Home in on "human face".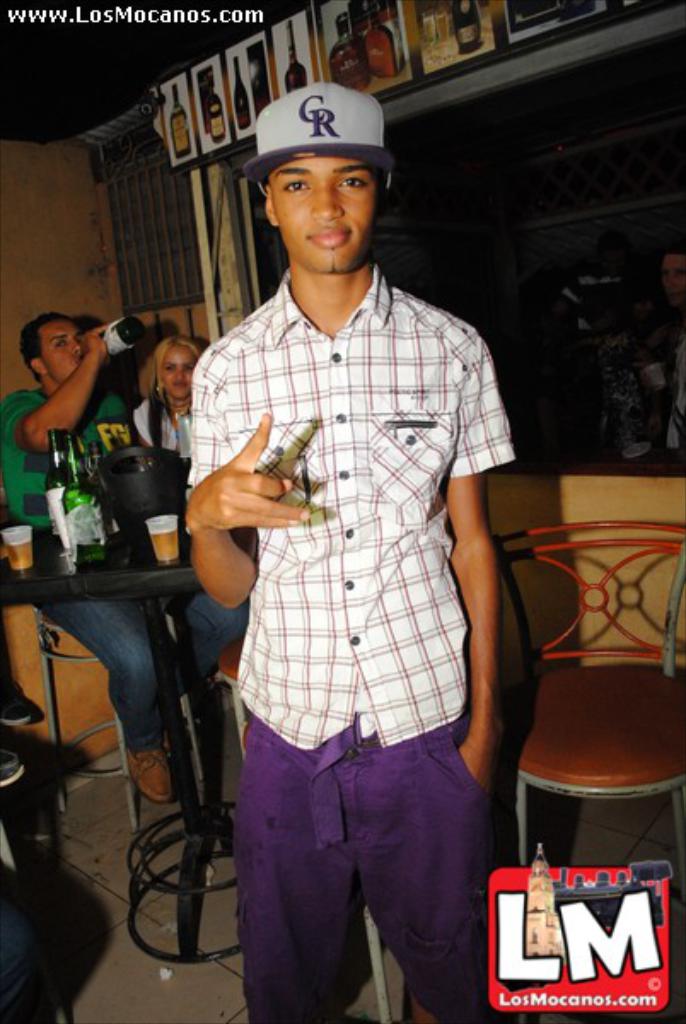
Homed in at {"x1": 266, "y1": 155, "x2": 377, "y2": 273}.
